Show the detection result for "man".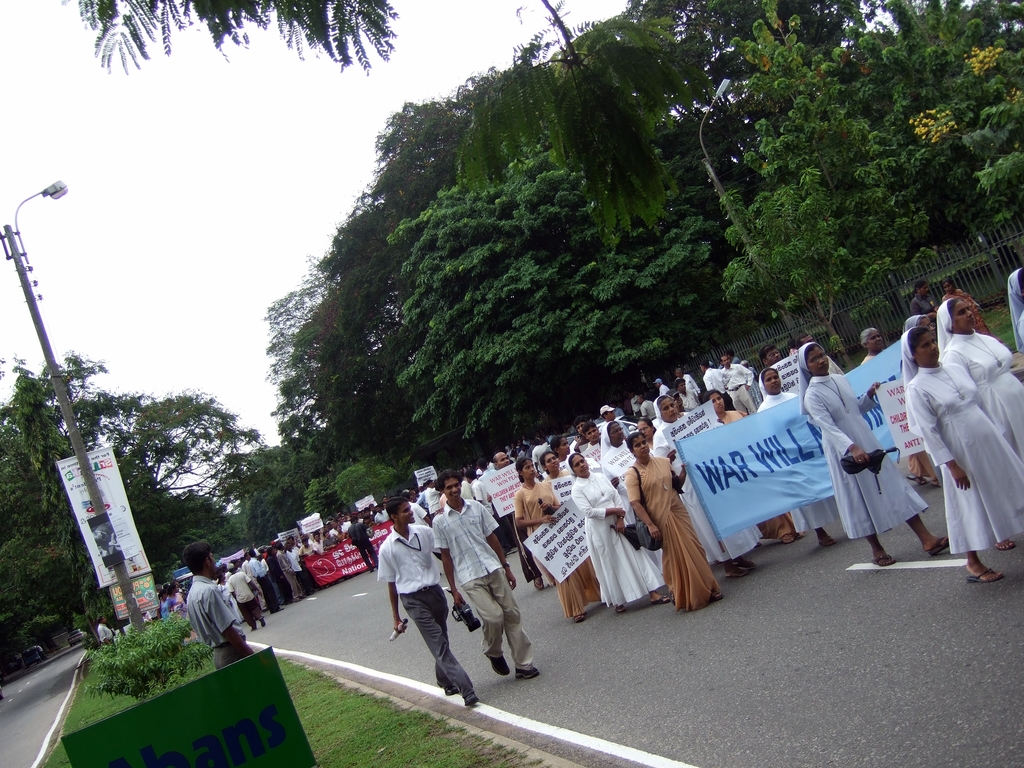
374:499:479:708.
